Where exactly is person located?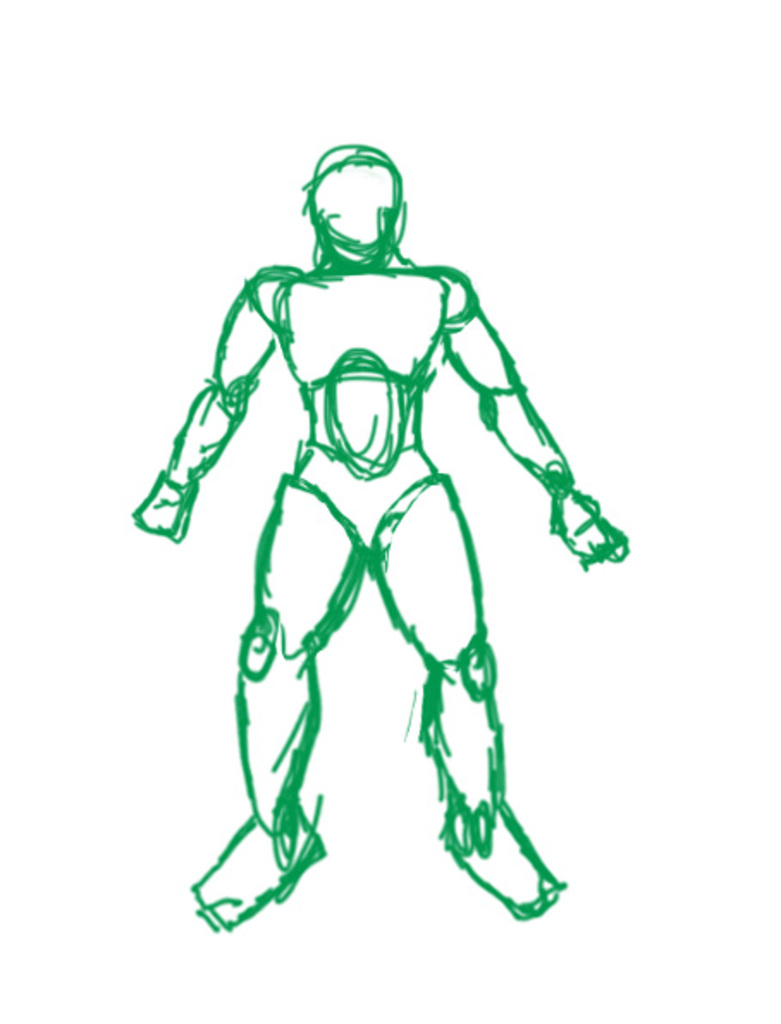
Its bounding box is bbox(138, 103, 612, 957).
